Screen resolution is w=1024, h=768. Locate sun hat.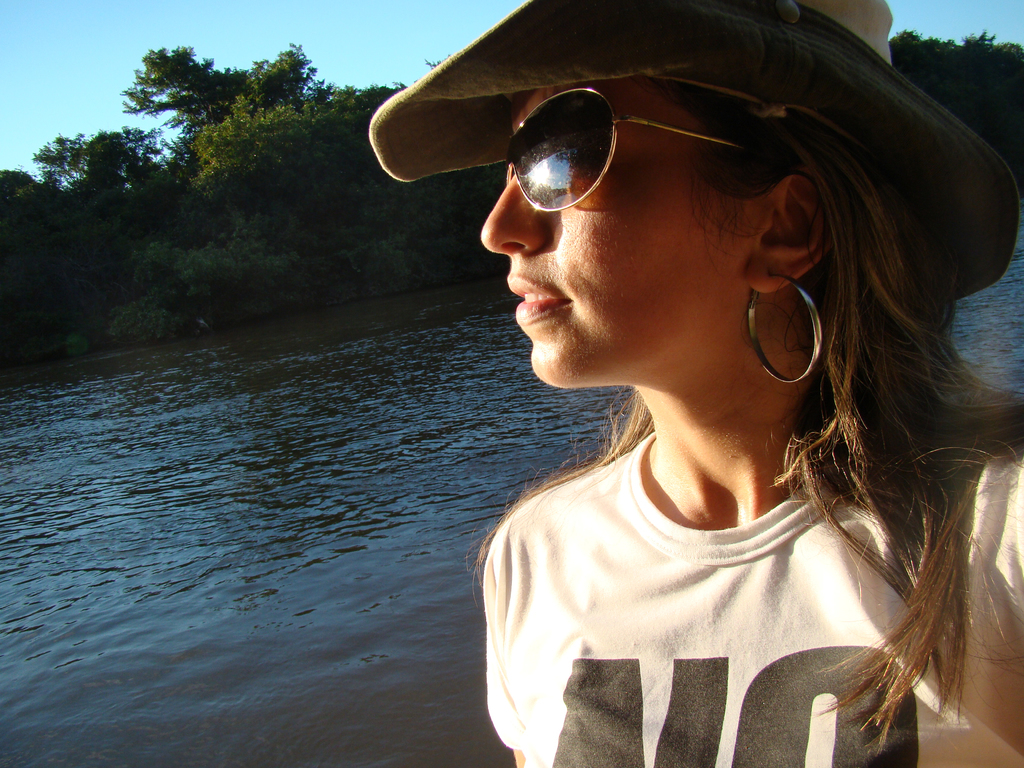
(x1=356, y1=0, x2=1023, y2=309).
